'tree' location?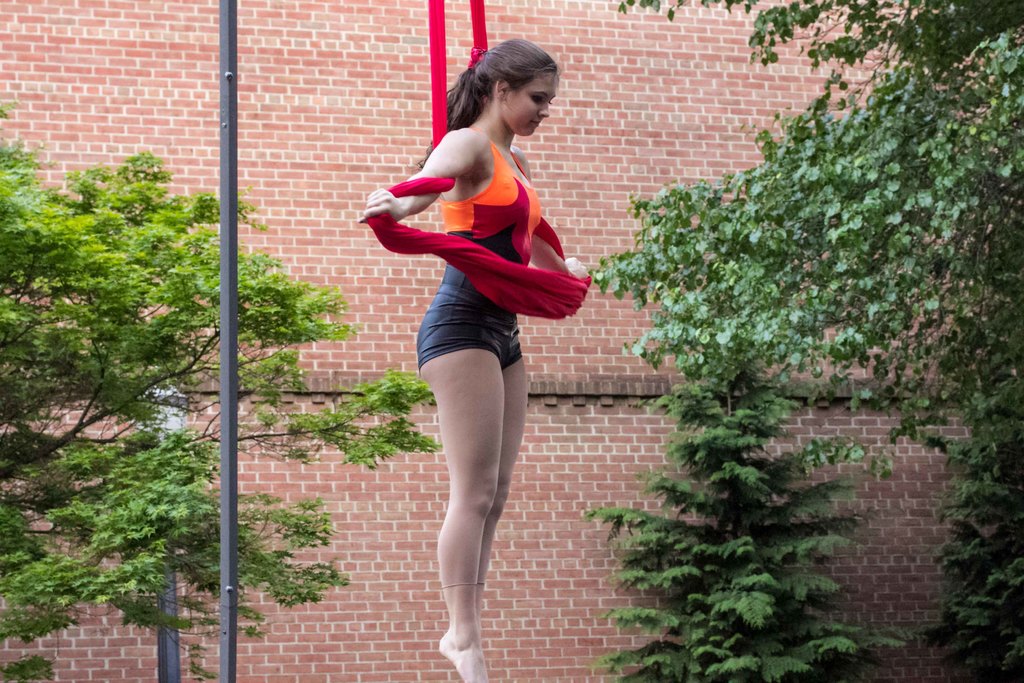
pyautogui.locateOnScreen(592, 0, 1023, 682)
